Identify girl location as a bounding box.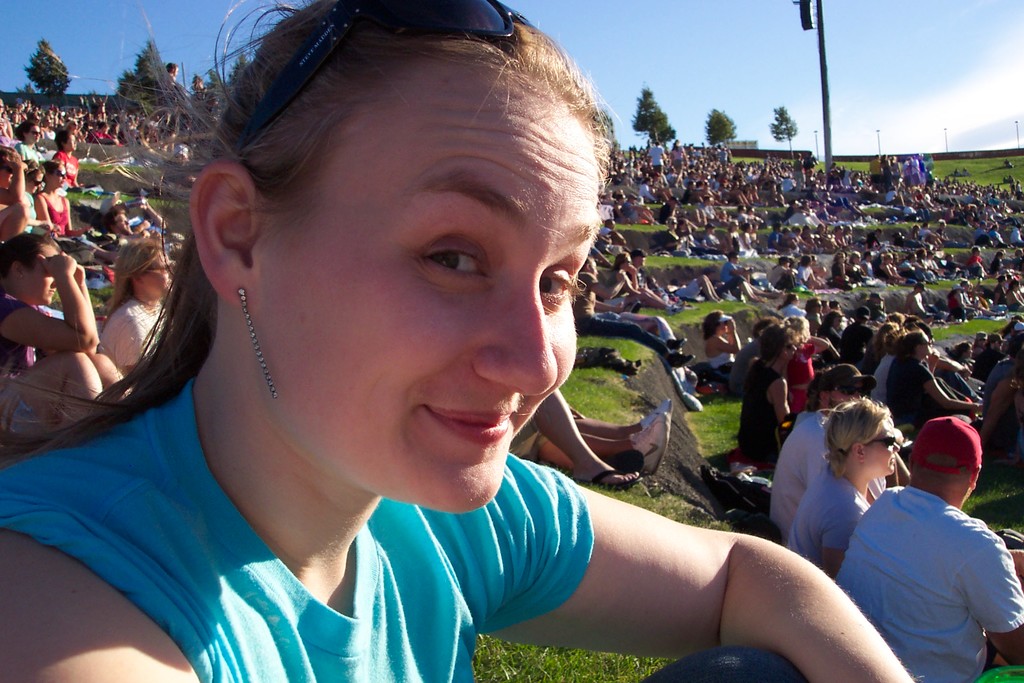
(x1=800, y1=254, x2=824, y2=290).
